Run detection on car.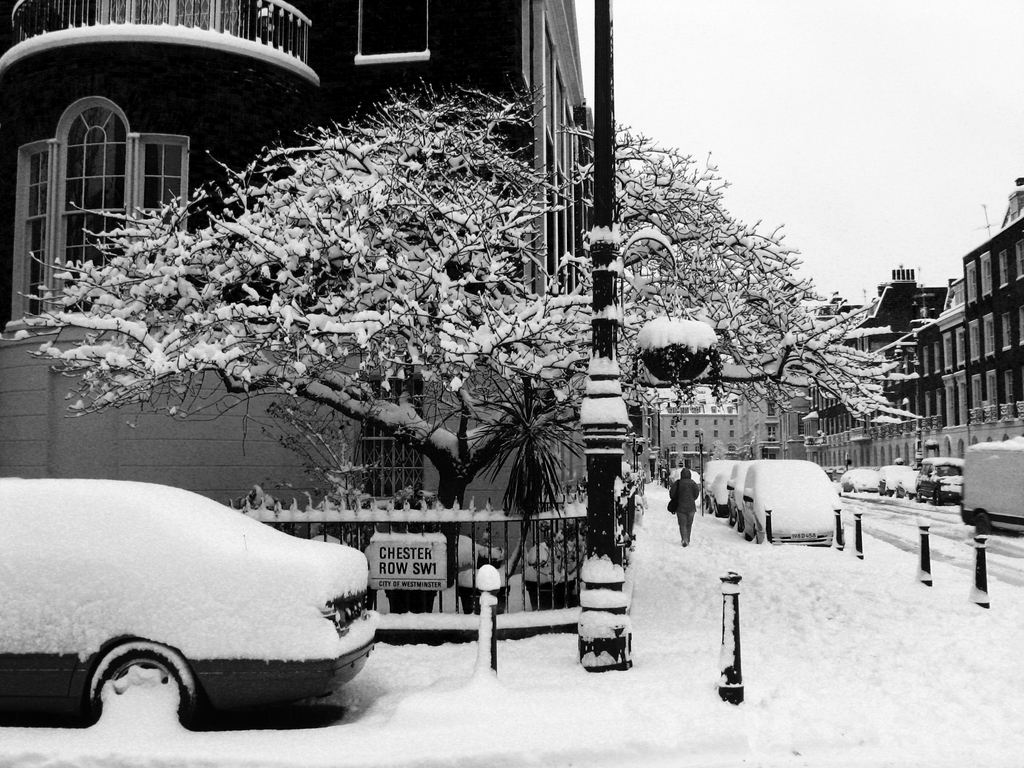
Result: (x1=877, y1=464, x2=911, y2=496).
